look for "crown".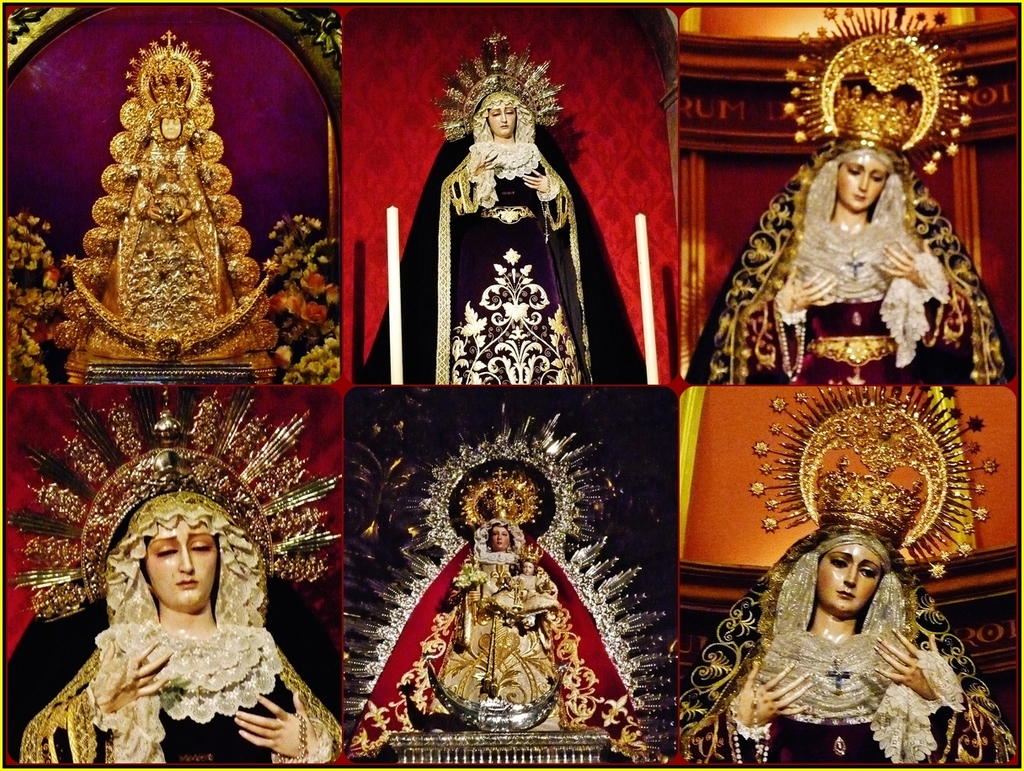
Found: box=[400, 399, 612, 556].
